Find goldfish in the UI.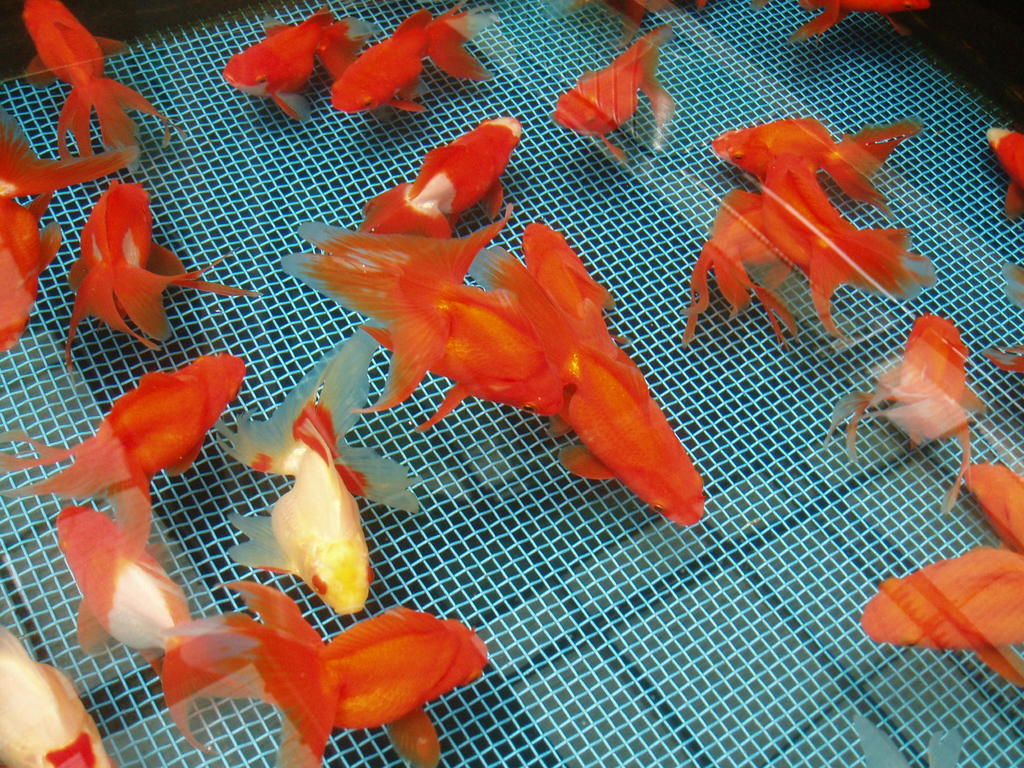
UI element at [left=22, top=0, right=172, bottom=159].
